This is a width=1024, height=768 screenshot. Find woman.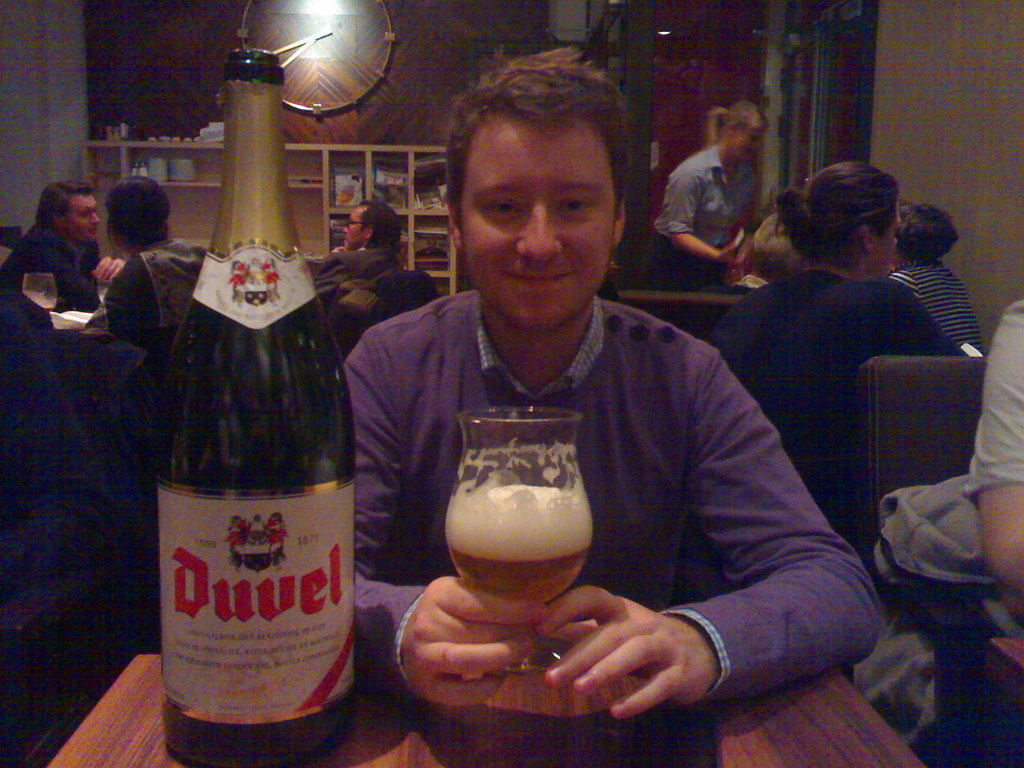
Bounding box: locate(721, 159, 964, 518).
